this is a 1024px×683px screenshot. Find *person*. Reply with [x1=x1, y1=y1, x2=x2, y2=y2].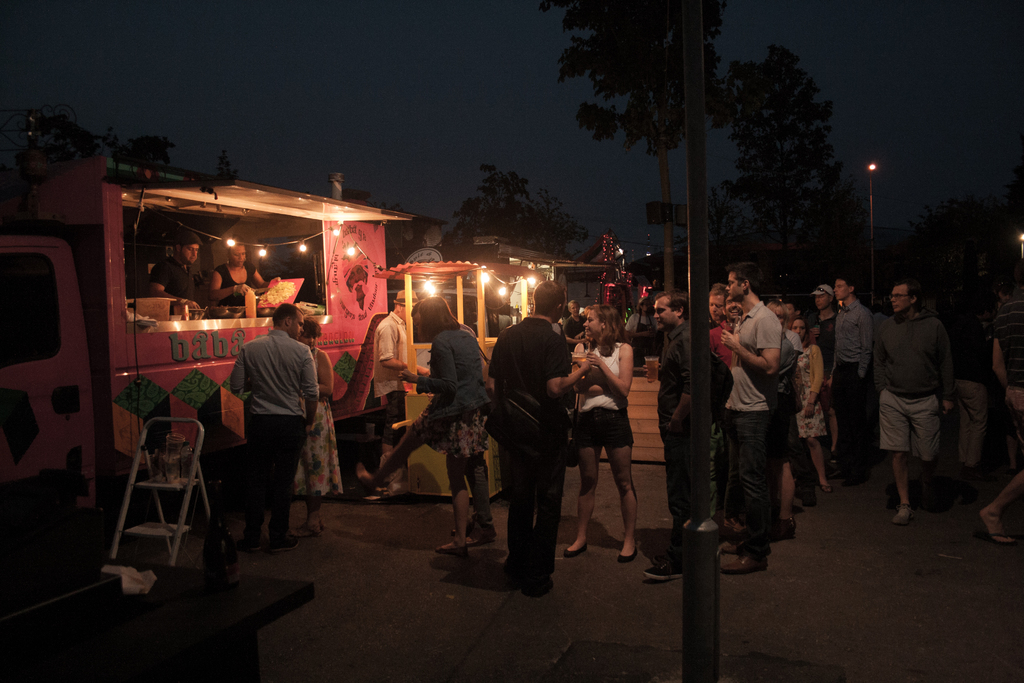
[x1=490, y1=280, x2=591, y2=595].
